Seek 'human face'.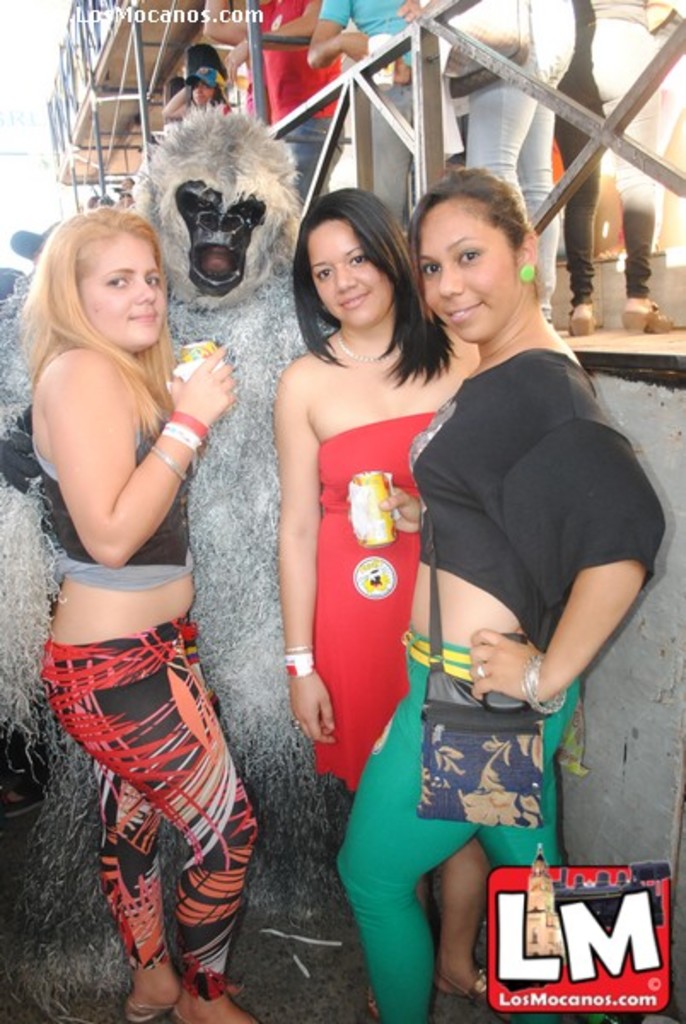
416:191:524:345.
